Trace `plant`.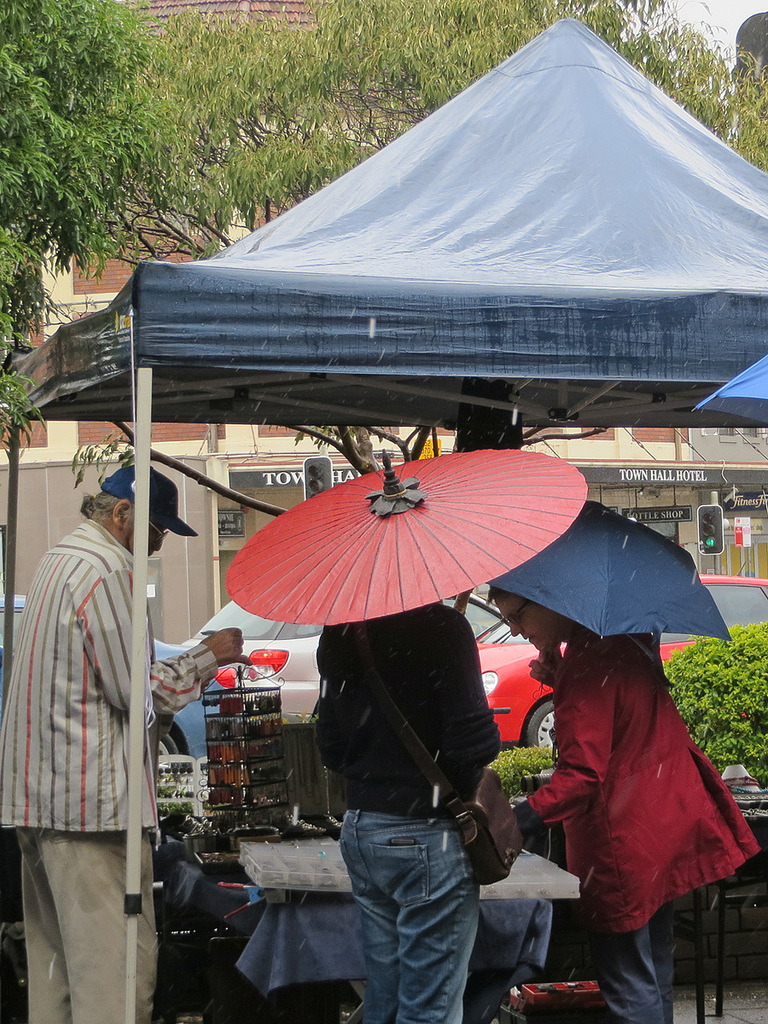
Traced to region(650, 616, 767, 794).
